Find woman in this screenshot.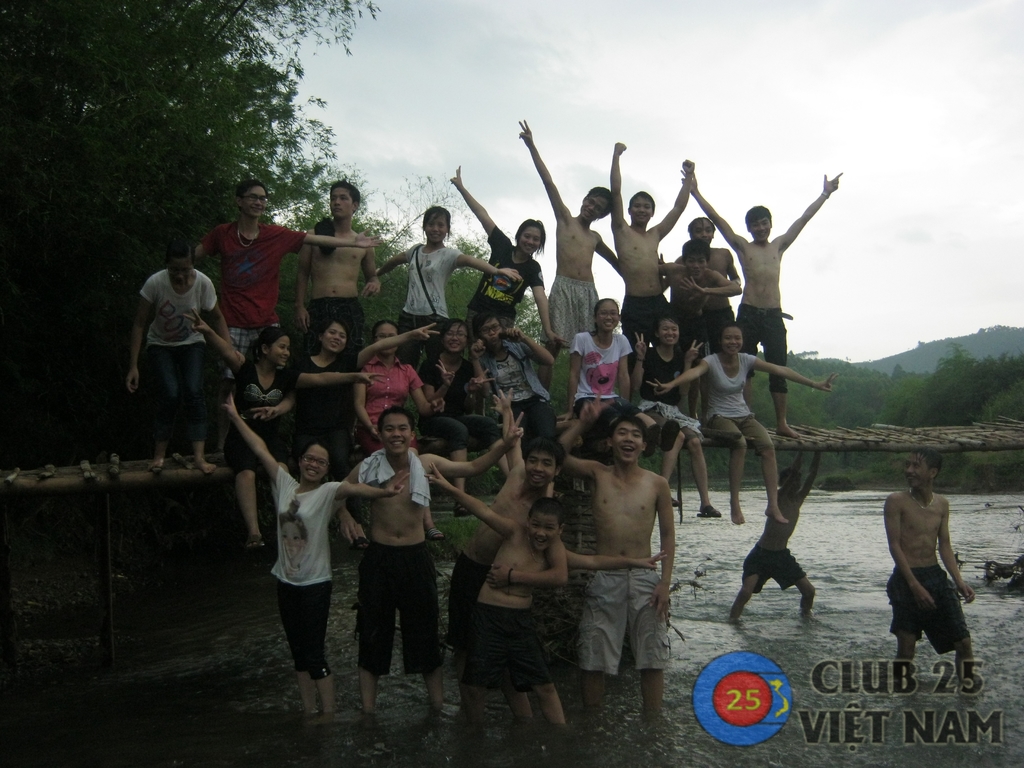
The bounding box for woman is 289,320,375,508.
